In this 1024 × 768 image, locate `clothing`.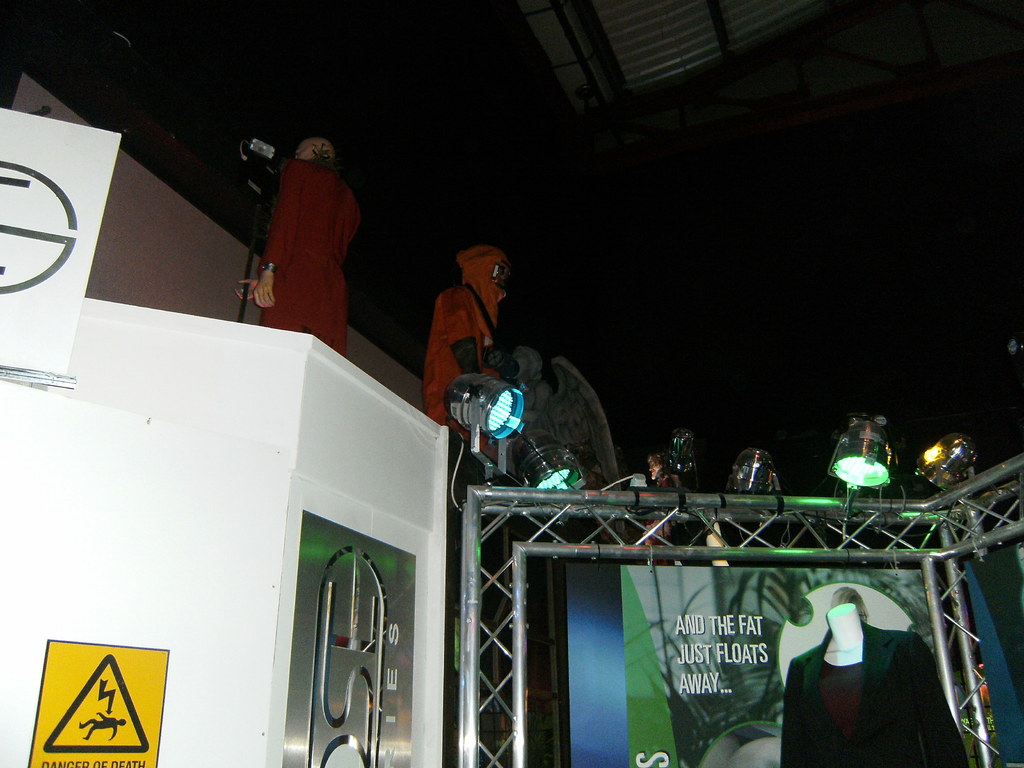
Bounding box: {"x1": 239, "y1": 124, "x2": 366, "y2": 337}.
